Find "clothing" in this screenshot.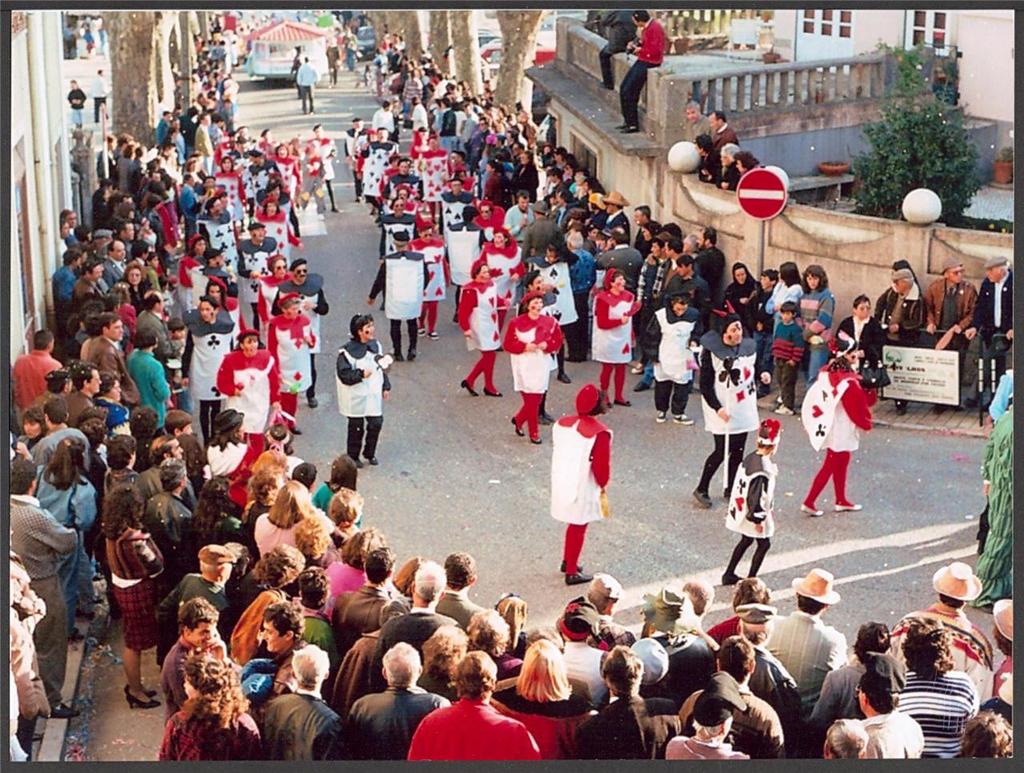
The bounding box for "clothing" is 642,301,709,434.
